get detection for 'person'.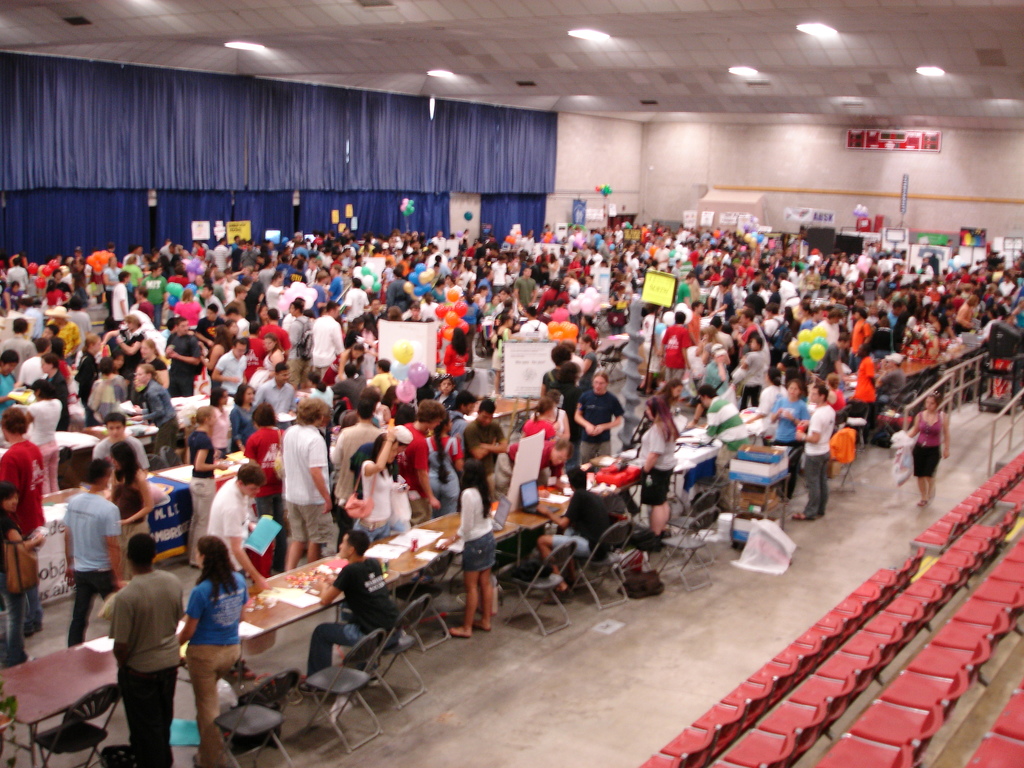
Detection: x1=794, y1=385, x2=838, y2=520.
